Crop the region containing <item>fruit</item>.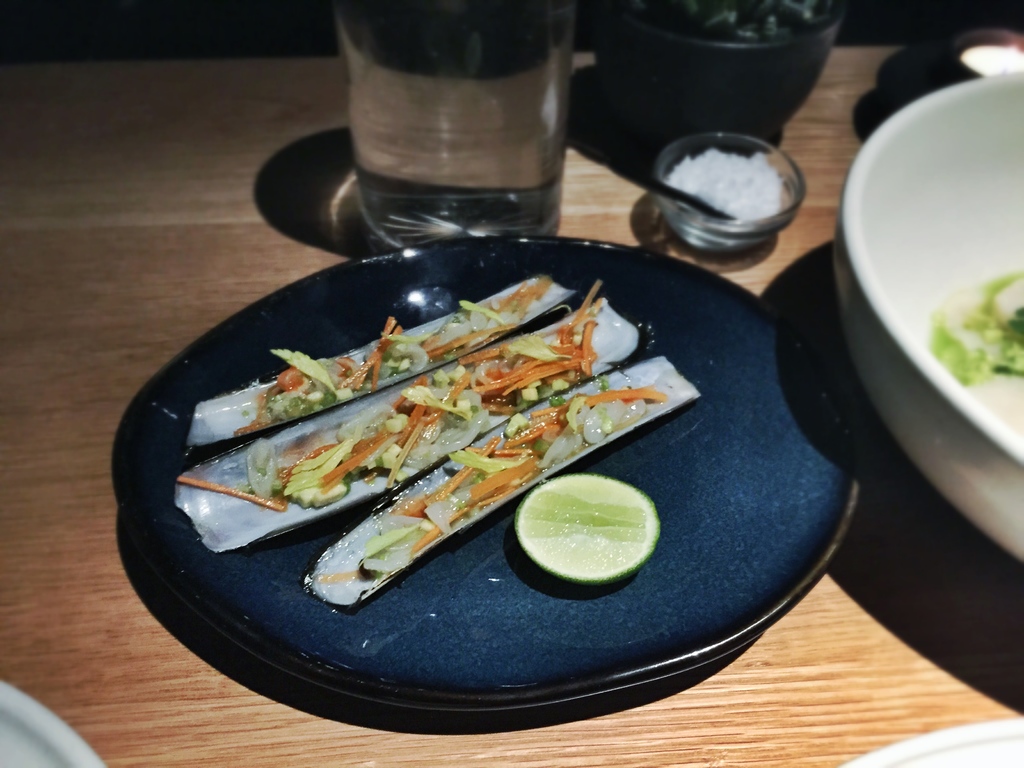
Crop region: 515:474:660:586.
